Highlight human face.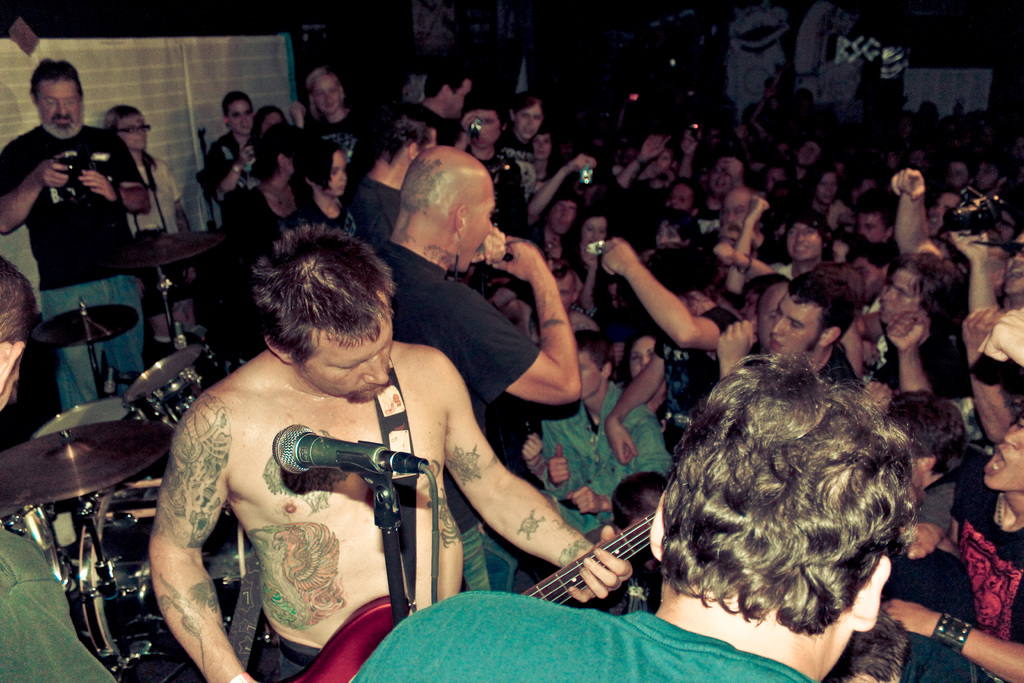
Highlighted region: [x1=559, y1=274, x2=572, y2=306].
